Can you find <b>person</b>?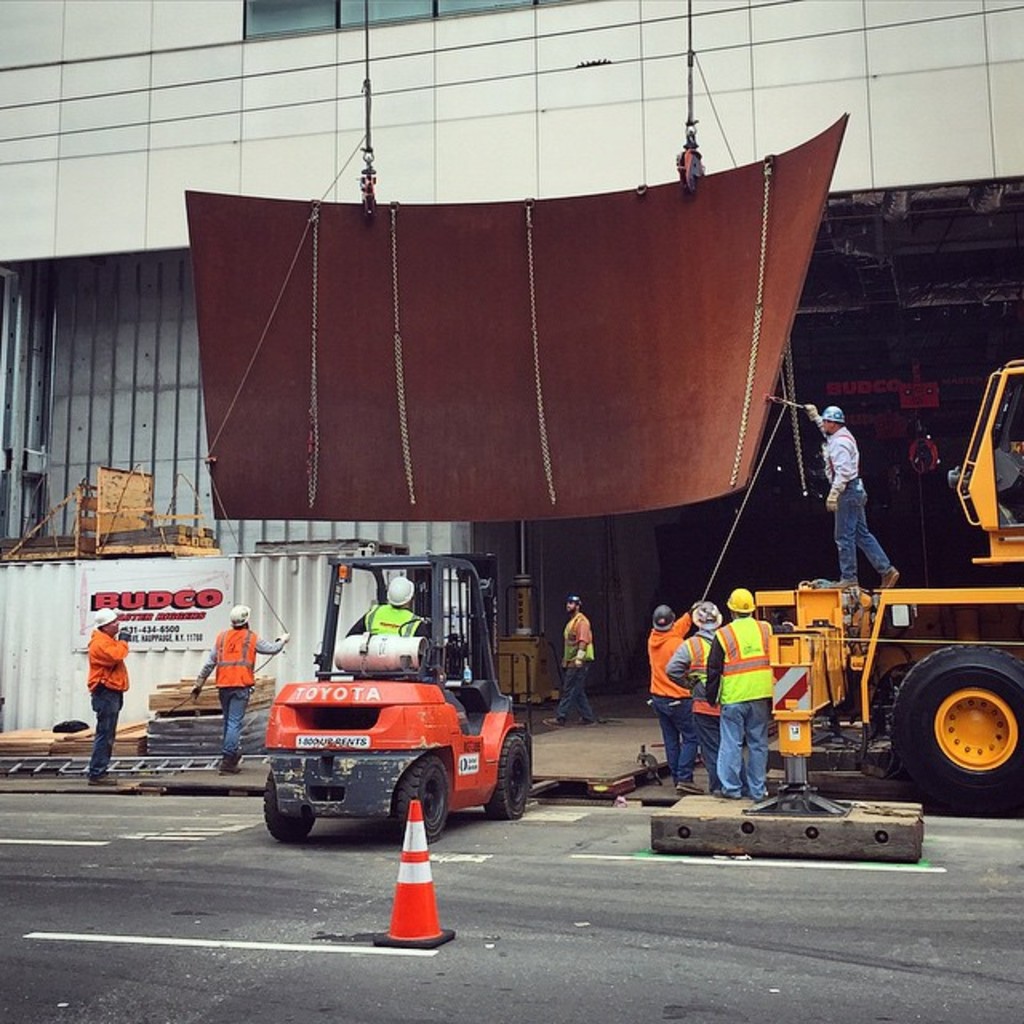
Yes, bounding box: box=[701, 589, 776, 800].
